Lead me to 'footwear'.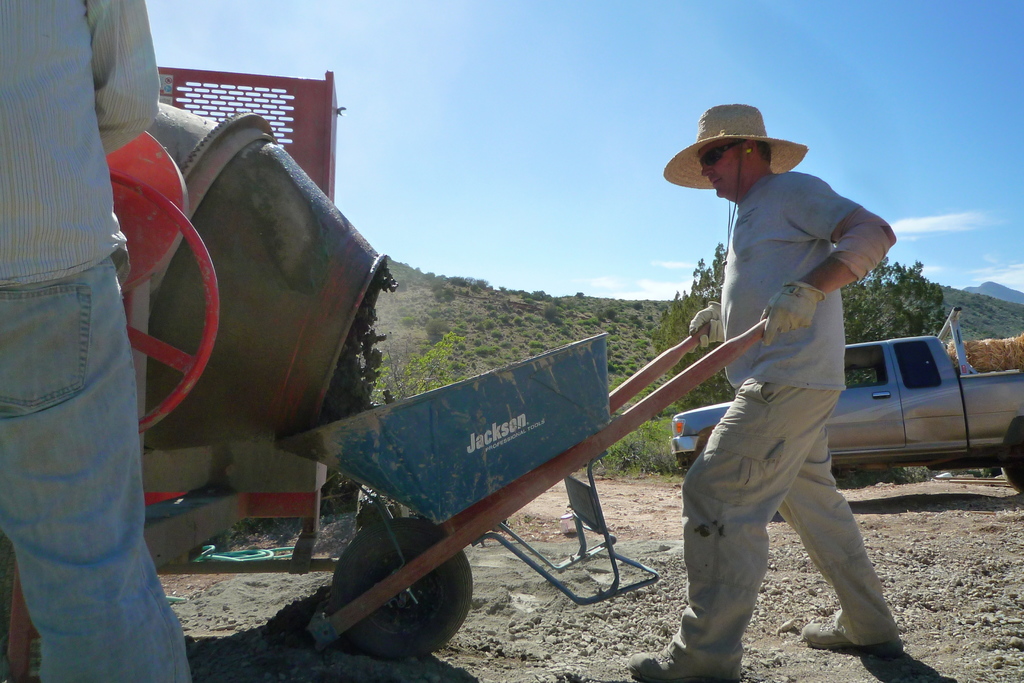
Lead to Rect(801, 619, 900, 654).
